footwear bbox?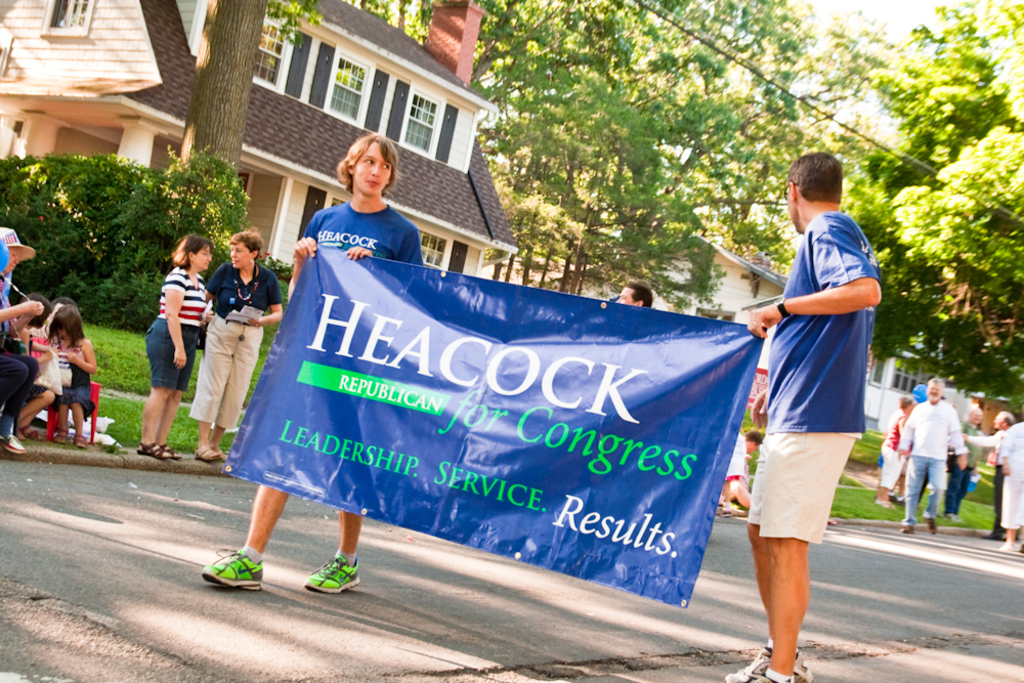
(left=925, top=516, right=935, bottom=533)
